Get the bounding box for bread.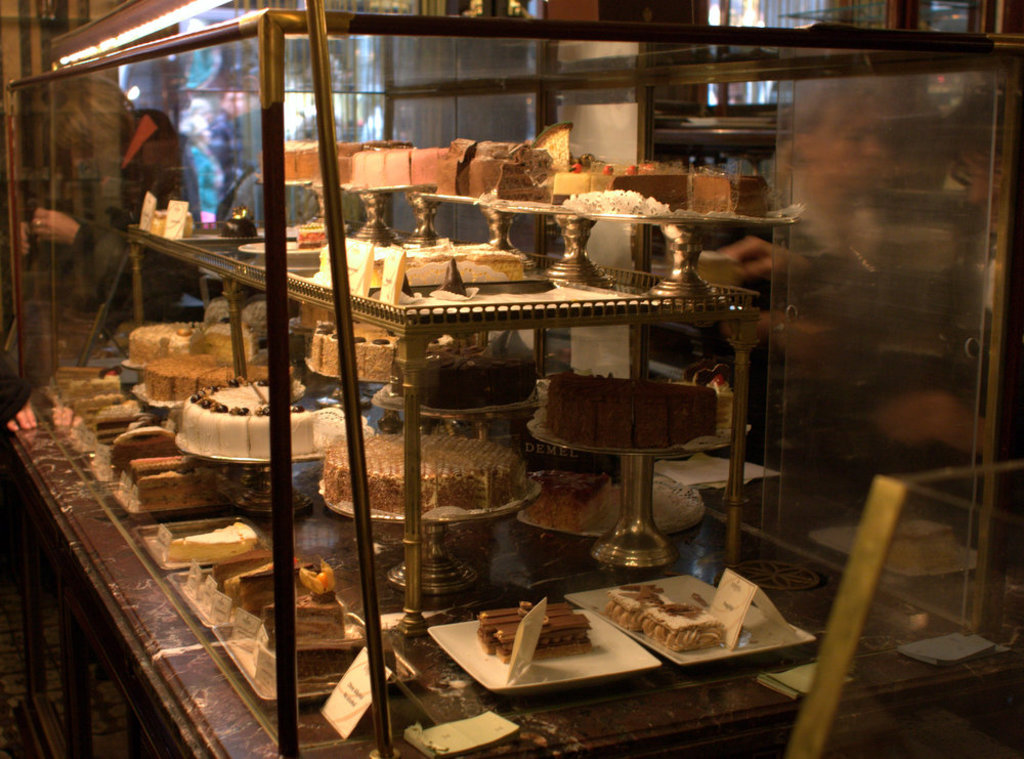
left=262, top=563, right=342, bottom=641.
